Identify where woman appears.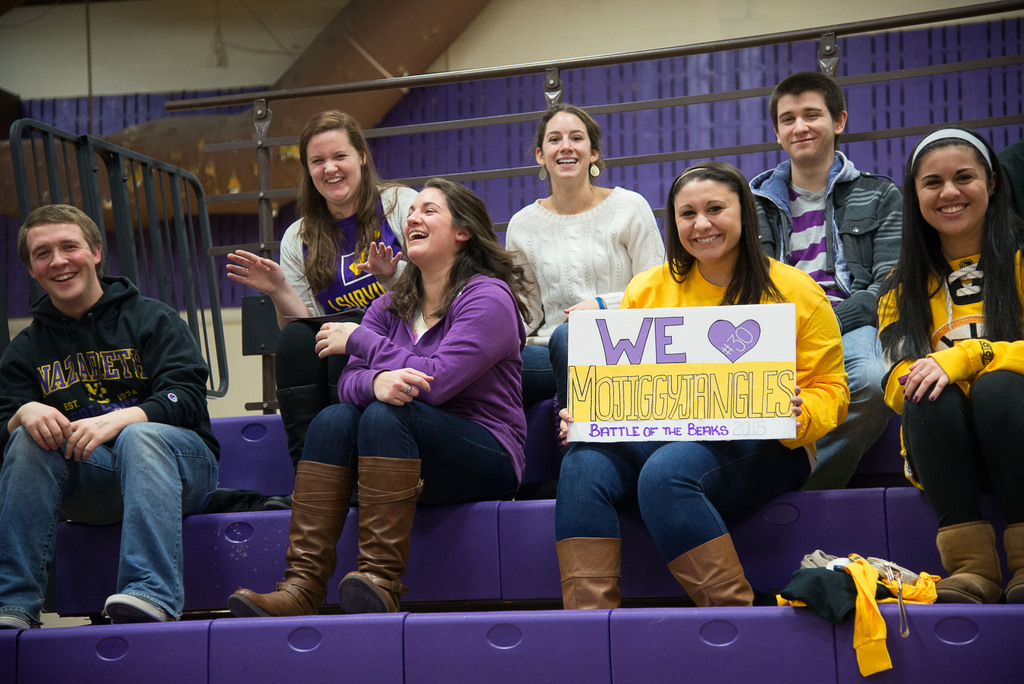
Appears at x1=226, y1=108, x2=421, y2=510.
